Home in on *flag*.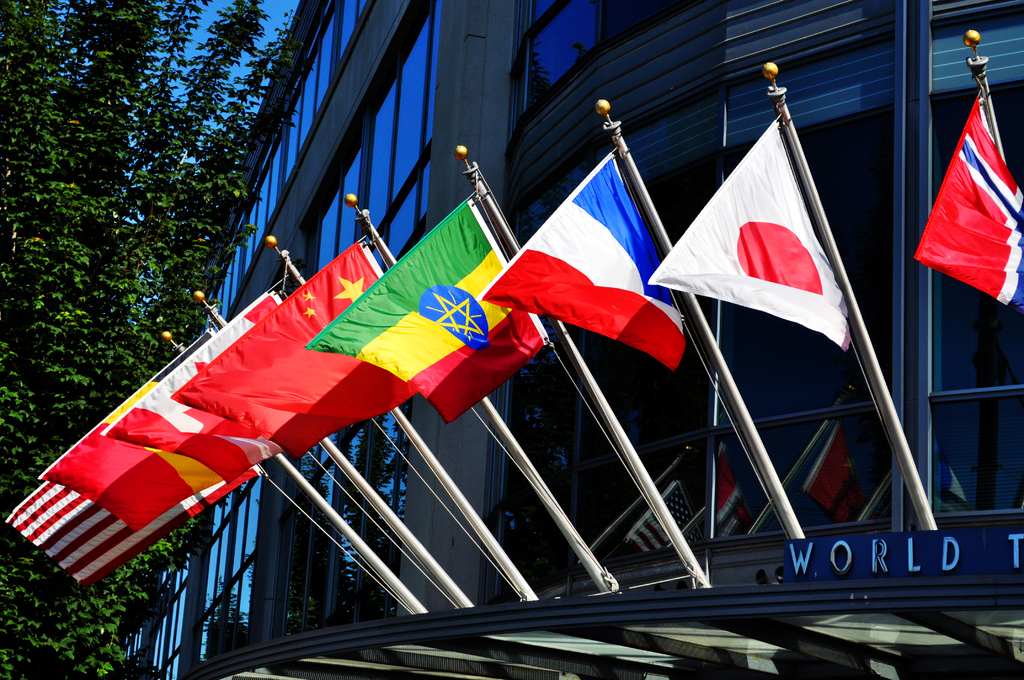
Homed in at rect(301, 191, 547, 426).
